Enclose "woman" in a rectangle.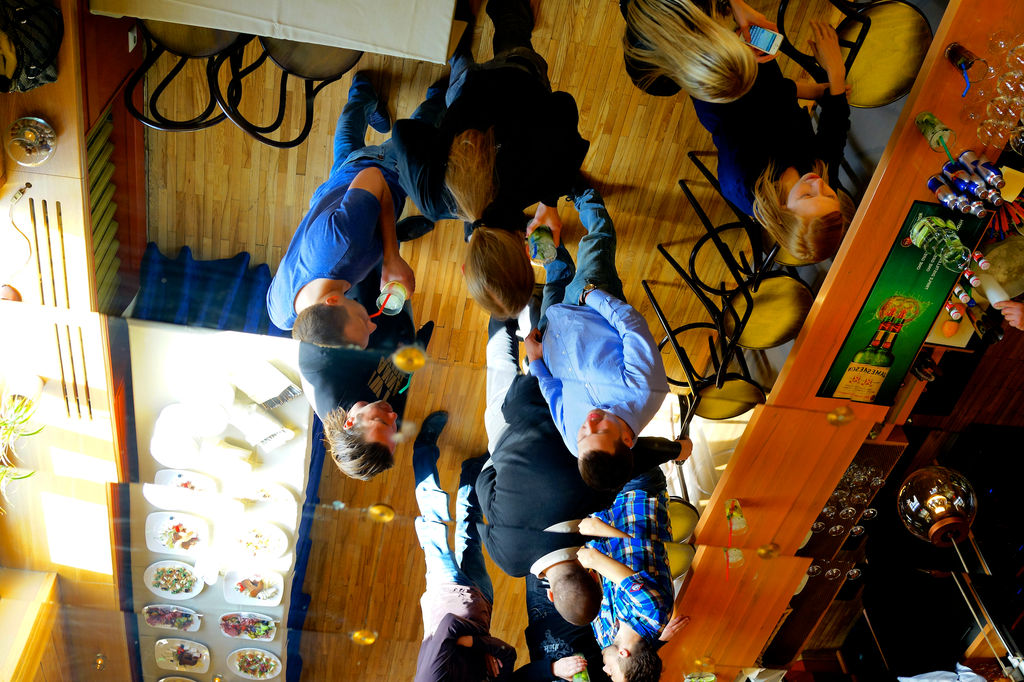
688,24,849,265.
